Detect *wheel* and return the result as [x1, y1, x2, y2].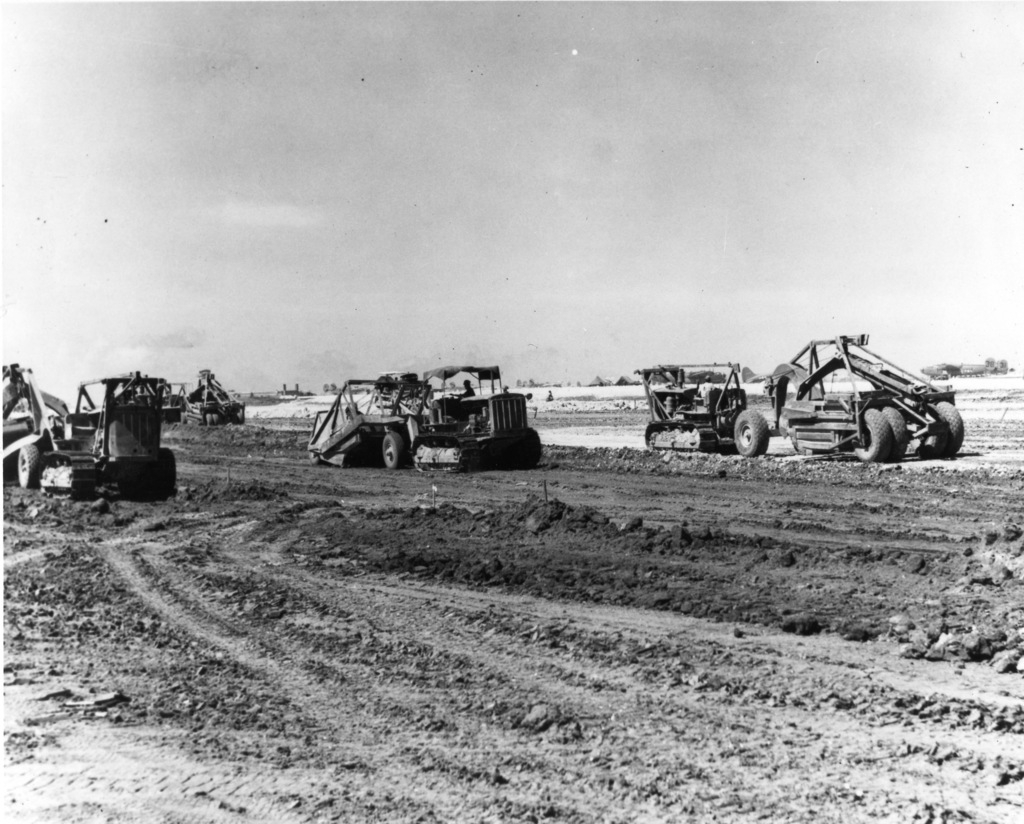
[729, 408, 773, 450].
